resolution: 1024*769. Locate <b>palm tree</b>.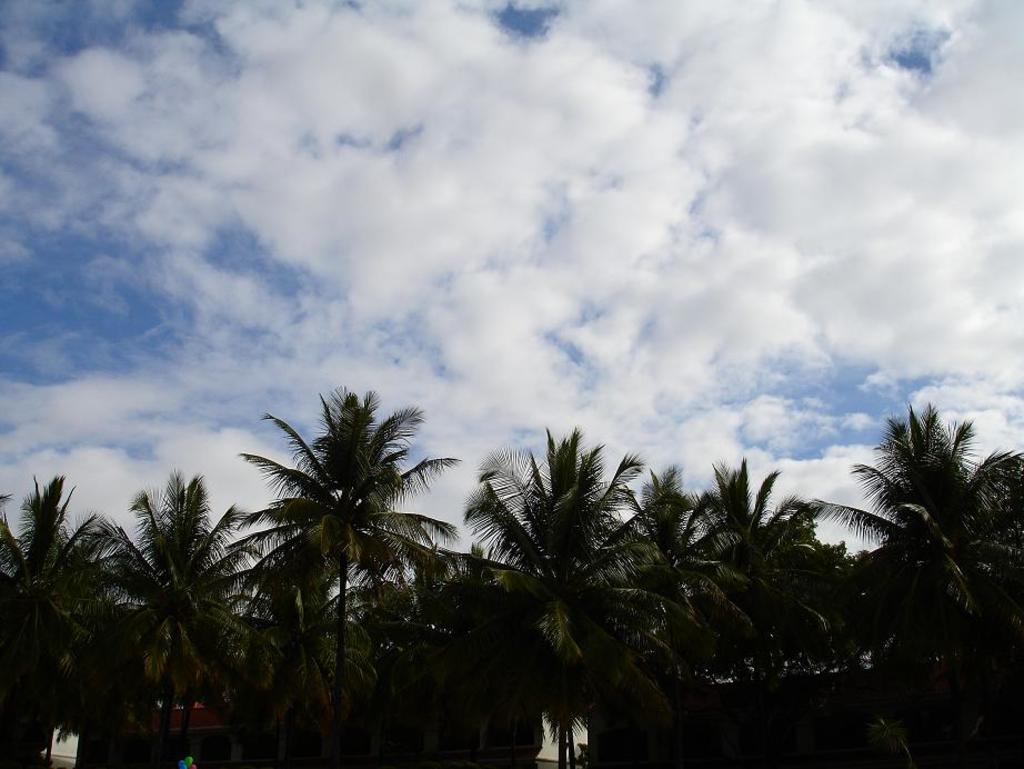
(left=0, top=483, right=118, bottom=695).
